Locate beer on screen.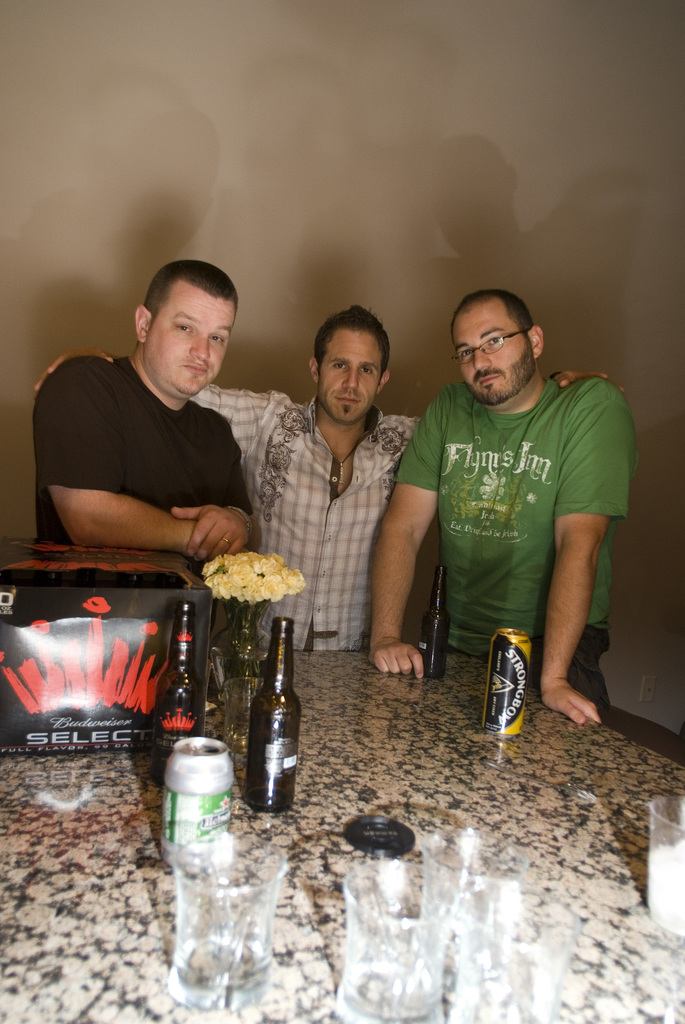
On screen at 241, 615, 315, 835.
